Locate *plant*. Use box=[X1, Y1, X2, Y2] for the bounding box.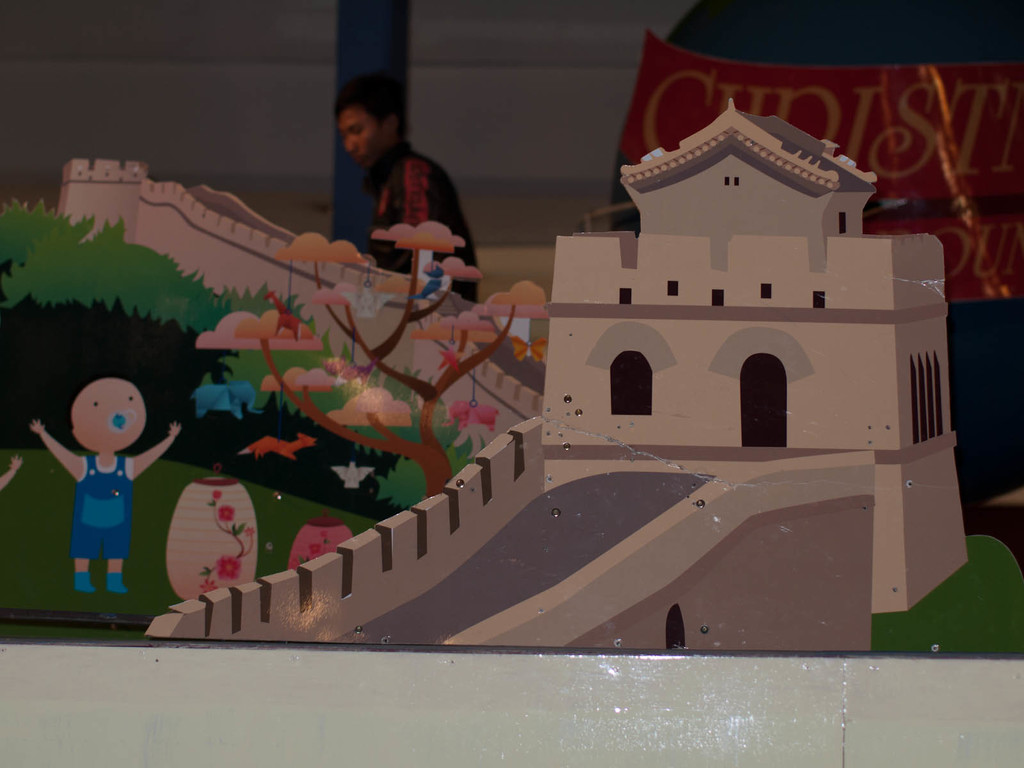
box=[376, 436, 480, 510].
